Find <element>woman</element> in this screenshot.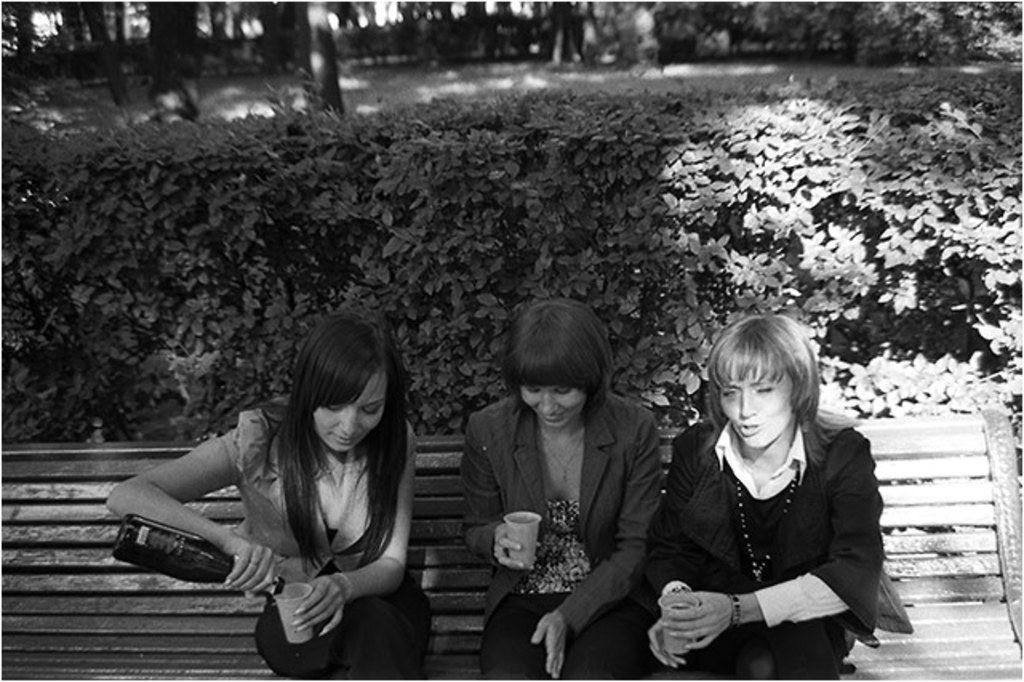
The bounding box for <element>woman</element> is <bbox>450, 296, 661, 680</bbox>.
